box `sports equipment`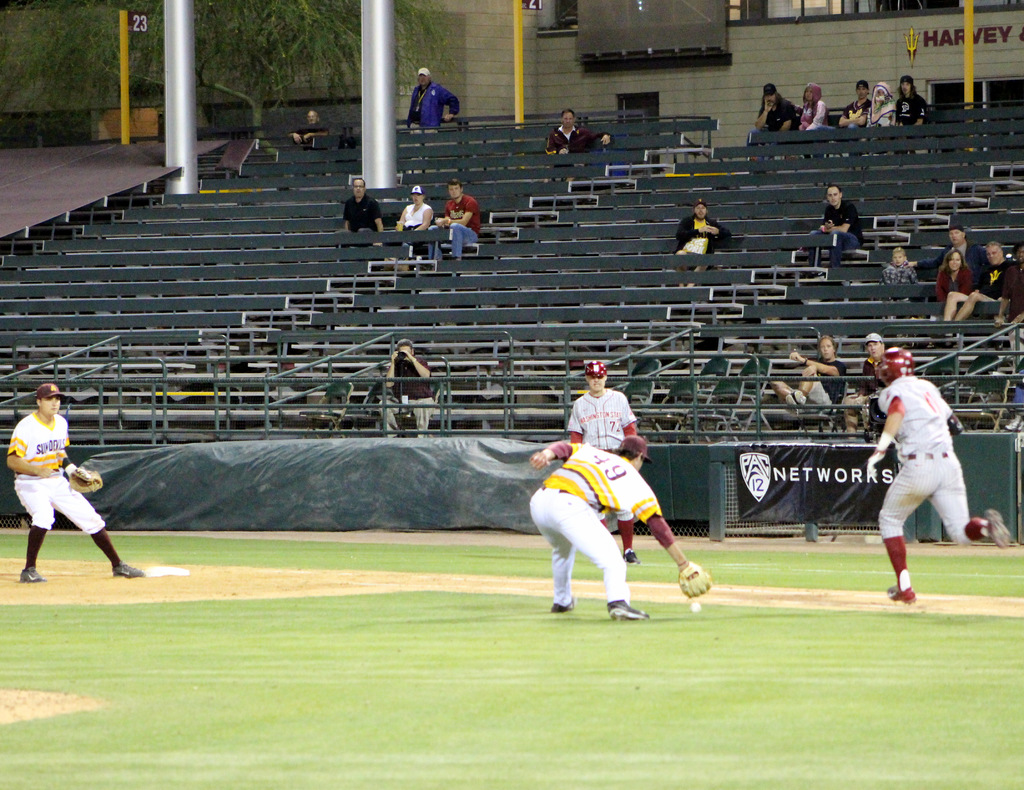
left=982, top=505, right=1011, bottom=552
